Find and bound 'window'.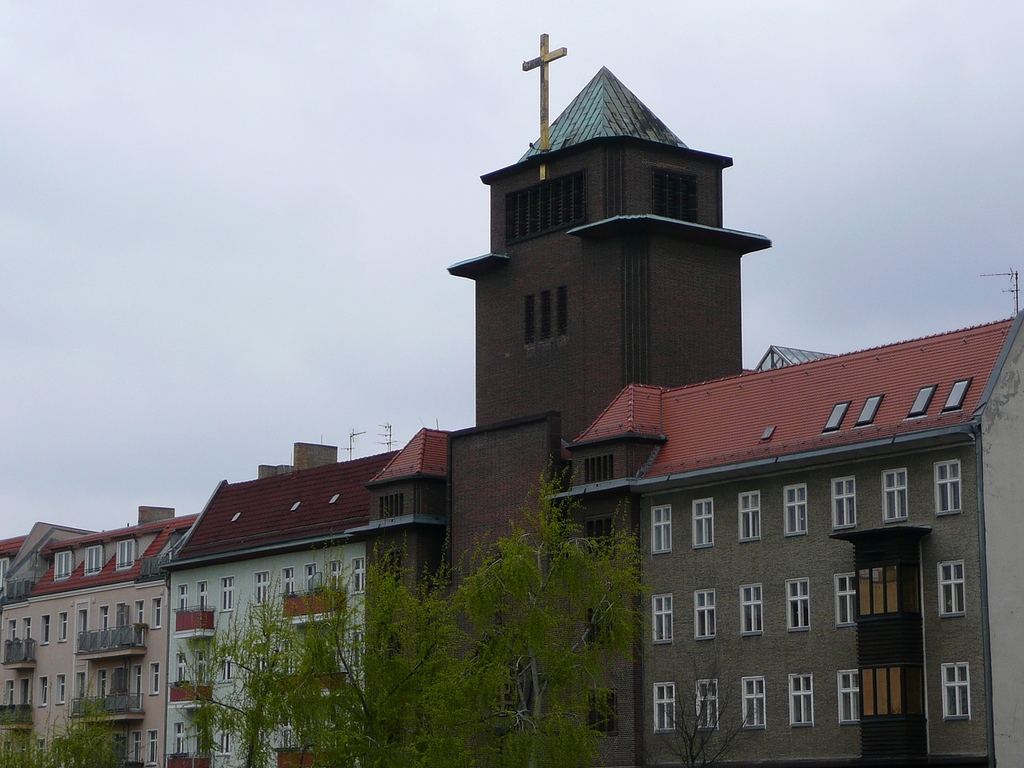
Bound: (left=81, top=609, right=86, bottom=631).
